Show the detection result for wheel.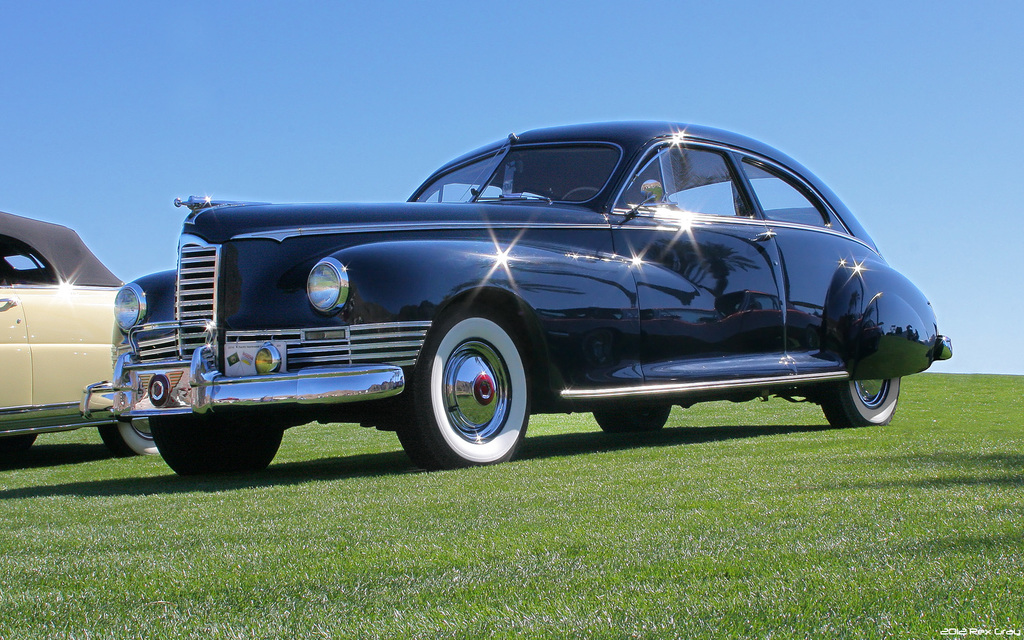
Rect(820, 378, 899, 428).
